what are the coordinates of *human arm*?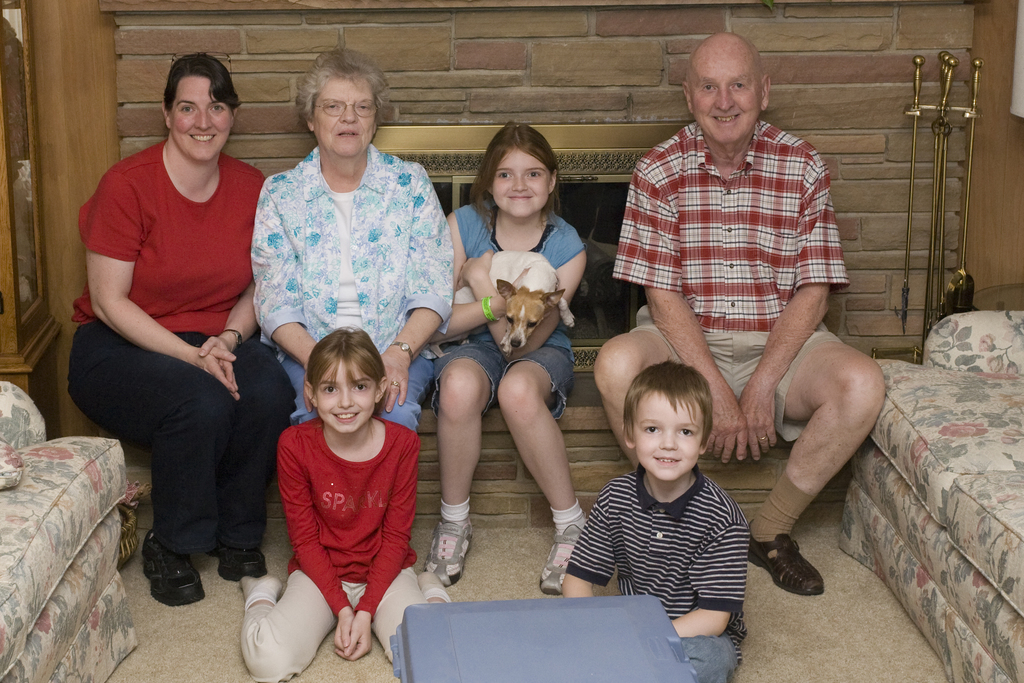
pyautogui.locateOnScreen(192, 201, 267, 402).
